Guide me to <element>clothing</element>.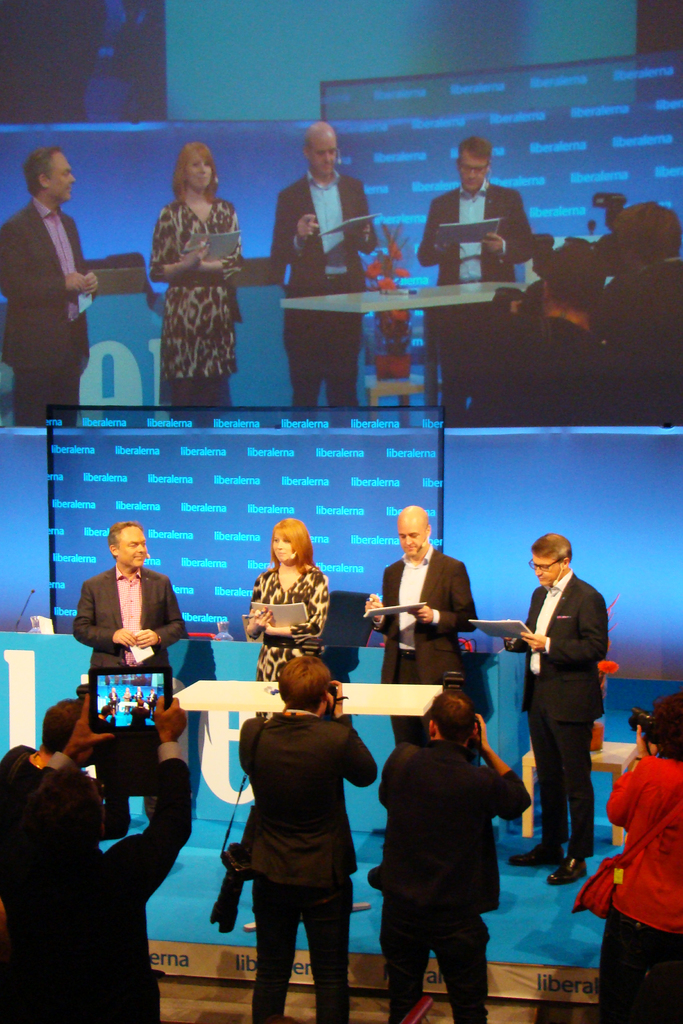
Guidance: box=[270, 170, 377, 423].
